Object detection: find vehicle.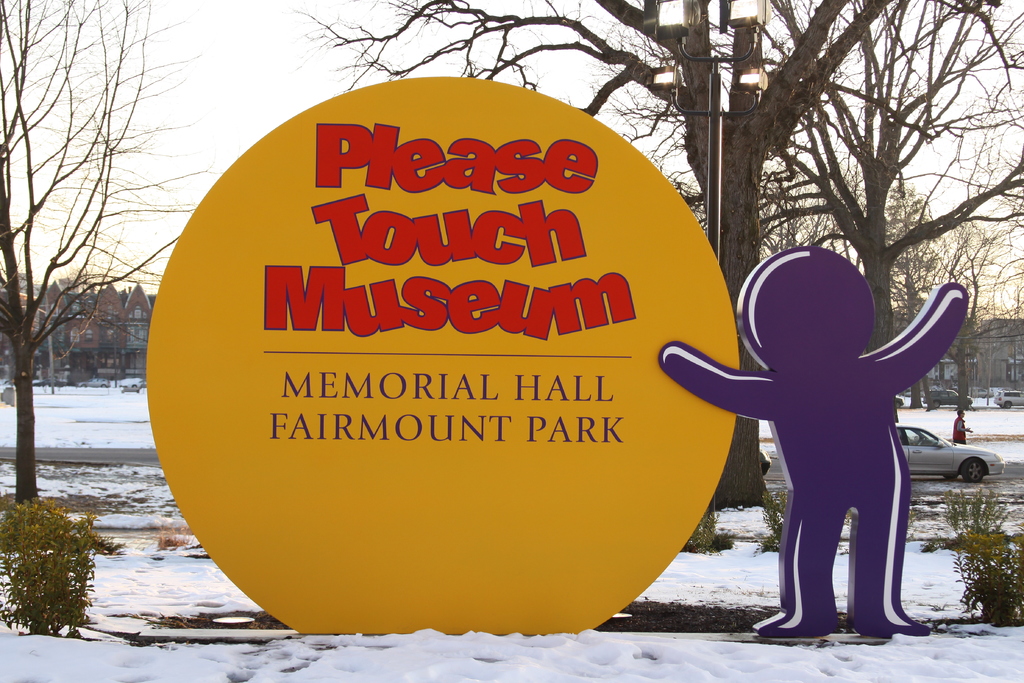
Rect(118, 378, 154, 389).
